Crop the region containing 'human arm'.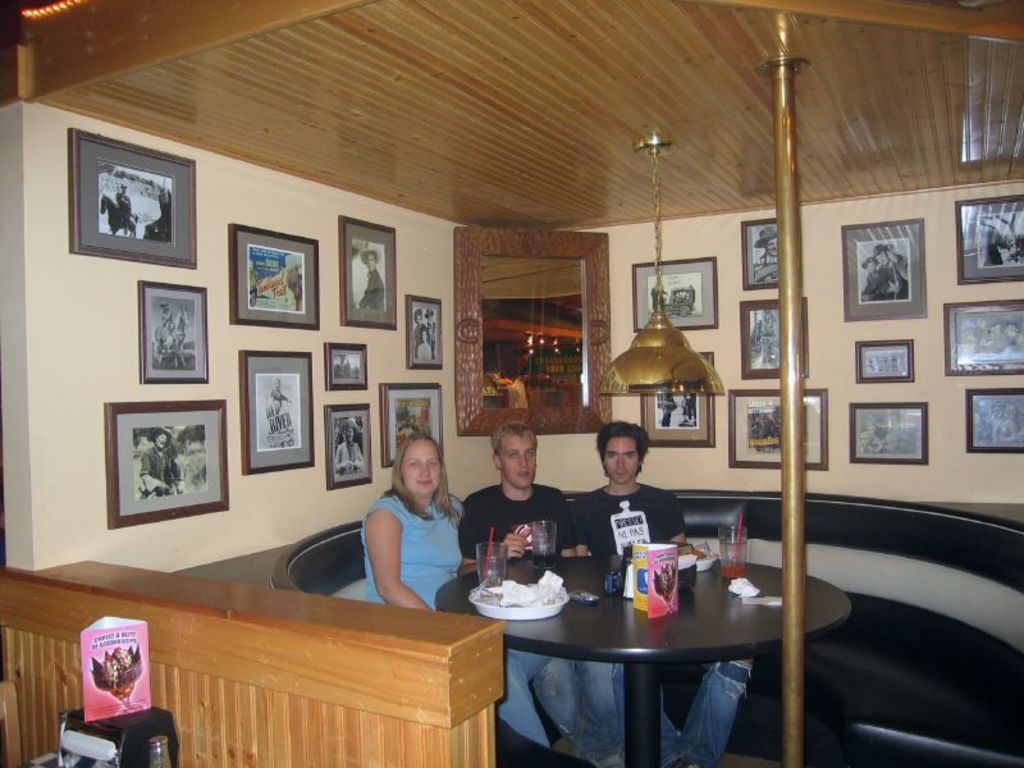
Crop region: [x1=549, y1=485, x2=570, y2=557].
